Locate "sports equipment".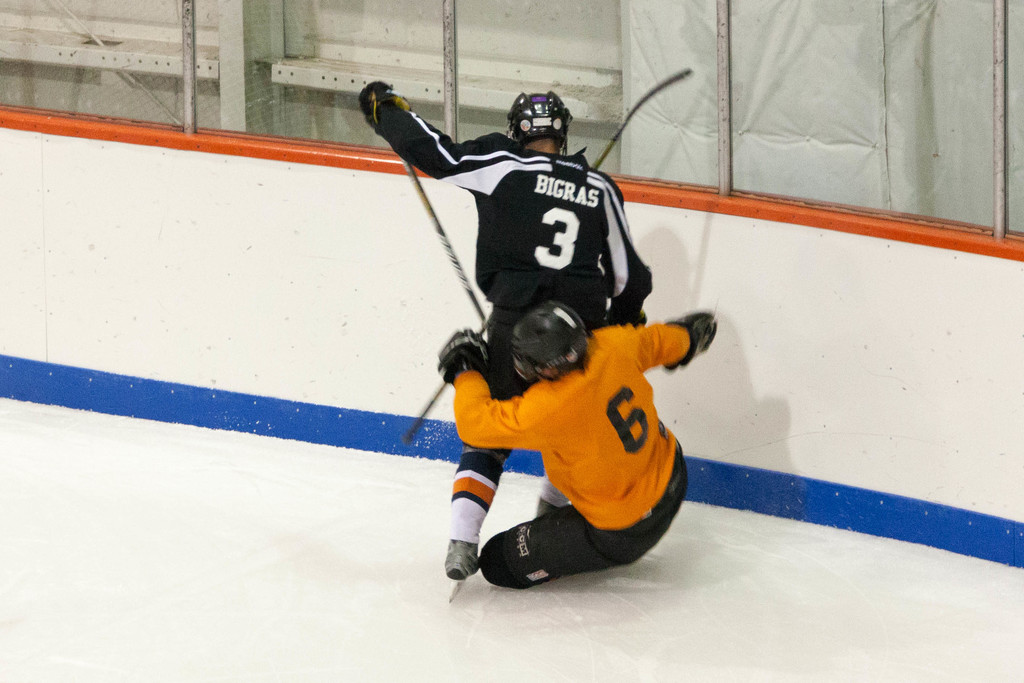
Bounding box: region(403, 157, 486, 325).
